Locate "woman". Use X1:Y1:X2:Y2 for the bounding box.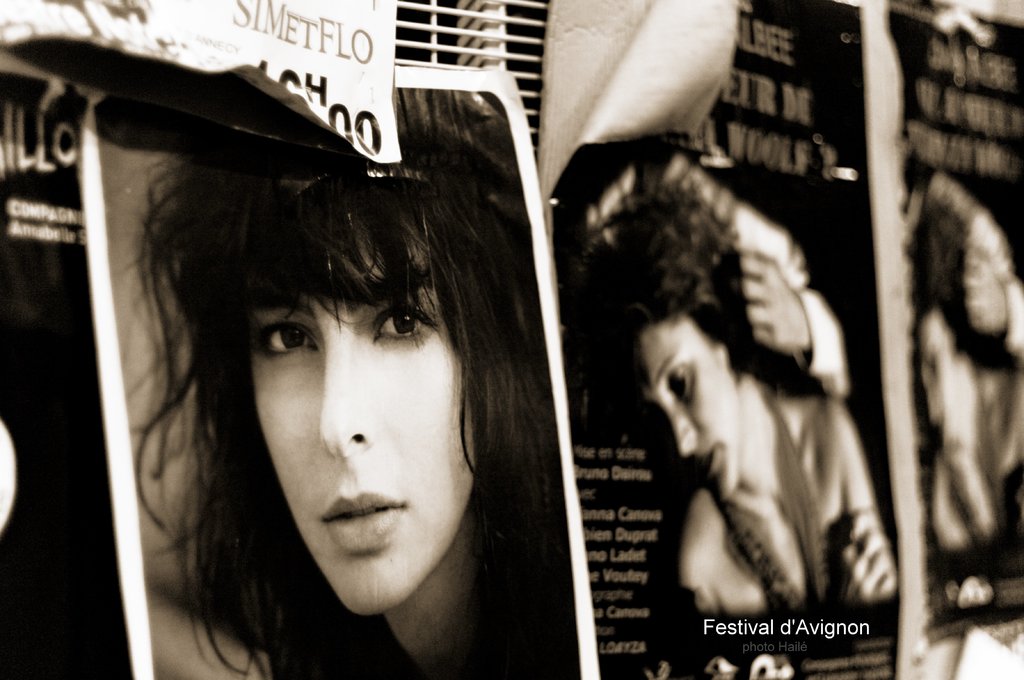
131:77:582:679.
